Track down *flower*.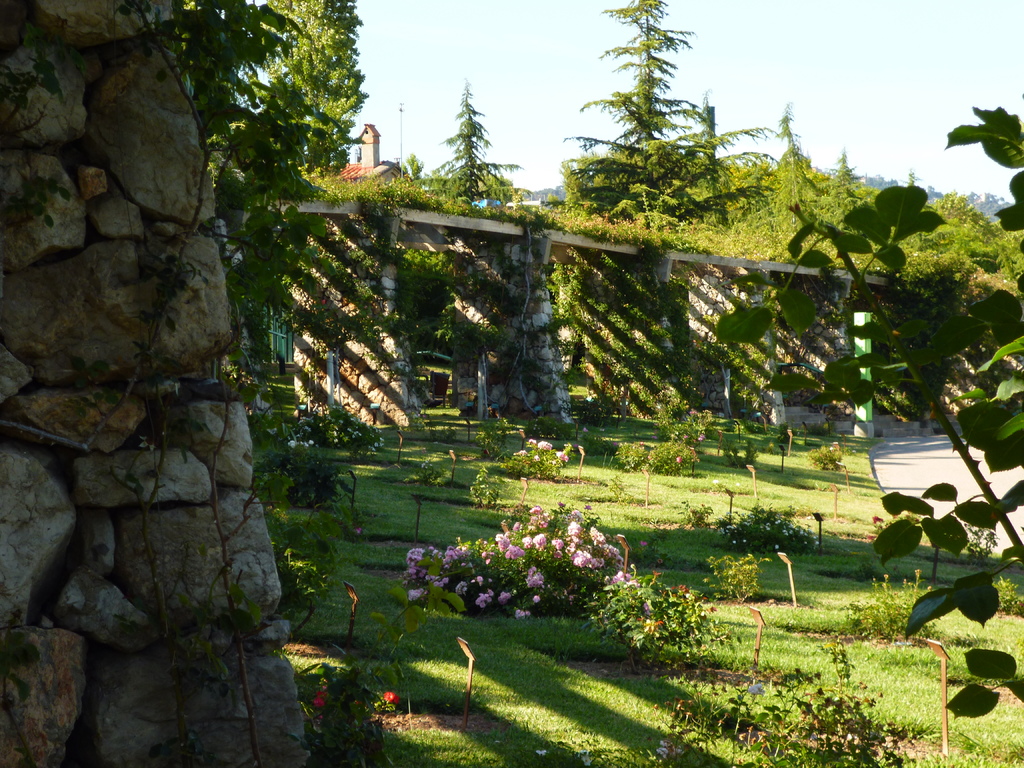
Tracked to (left=299, top=440, right=315, bottom=449).
